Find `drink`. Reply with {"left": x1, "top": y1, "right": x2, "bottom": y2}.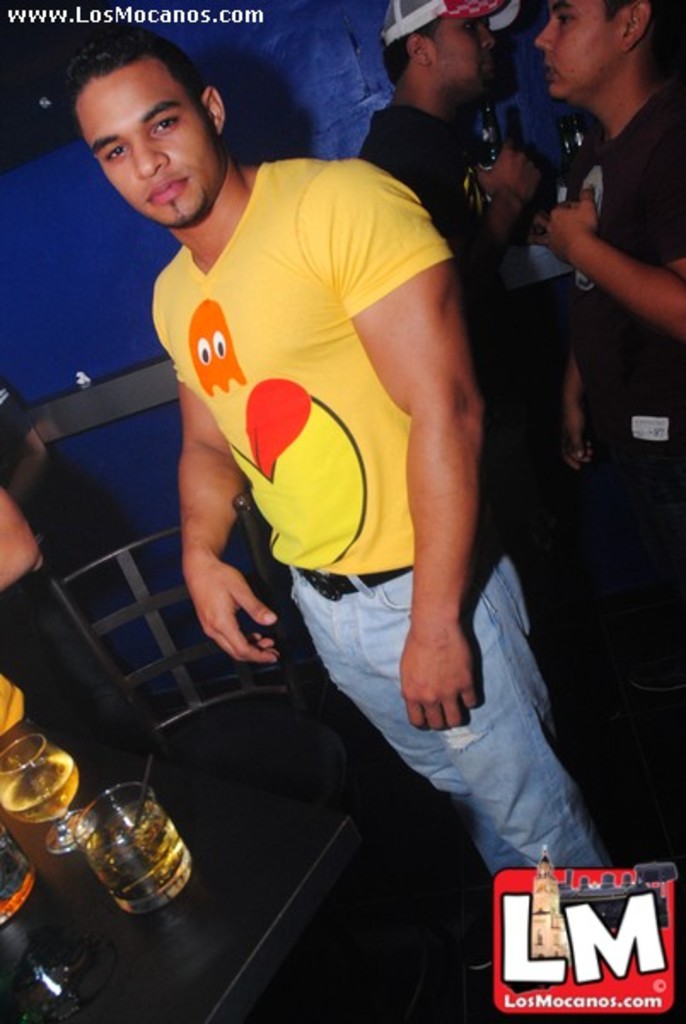
{"left": 0, "top": 729, "right": 94, "bottom": 850}.
